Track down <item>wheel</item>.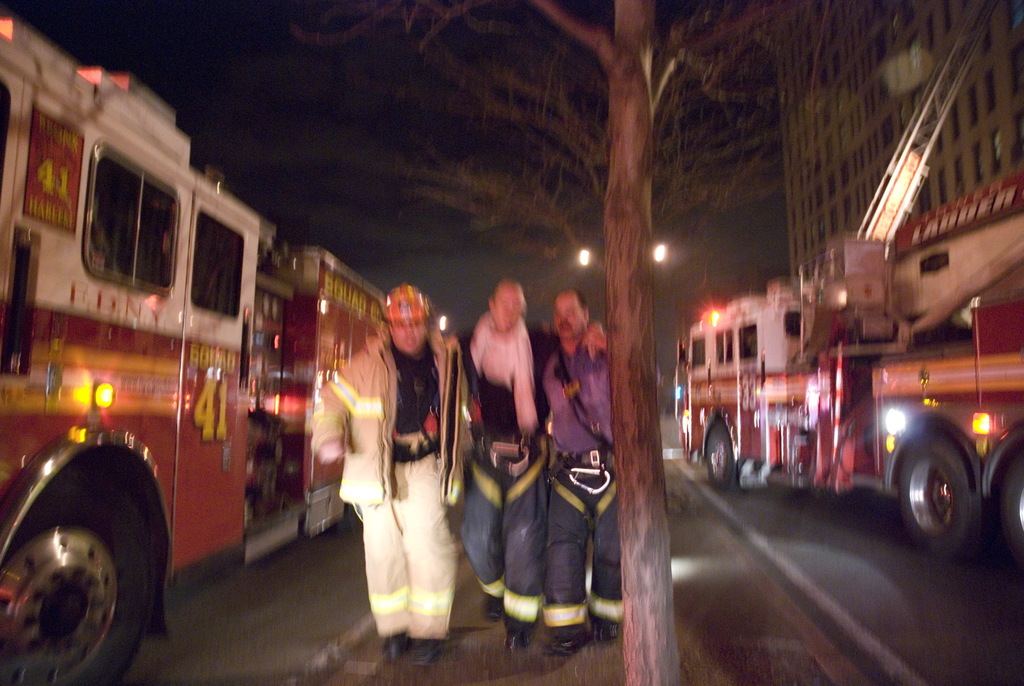
Tracked to rect(990, 448, 1023, 565).
